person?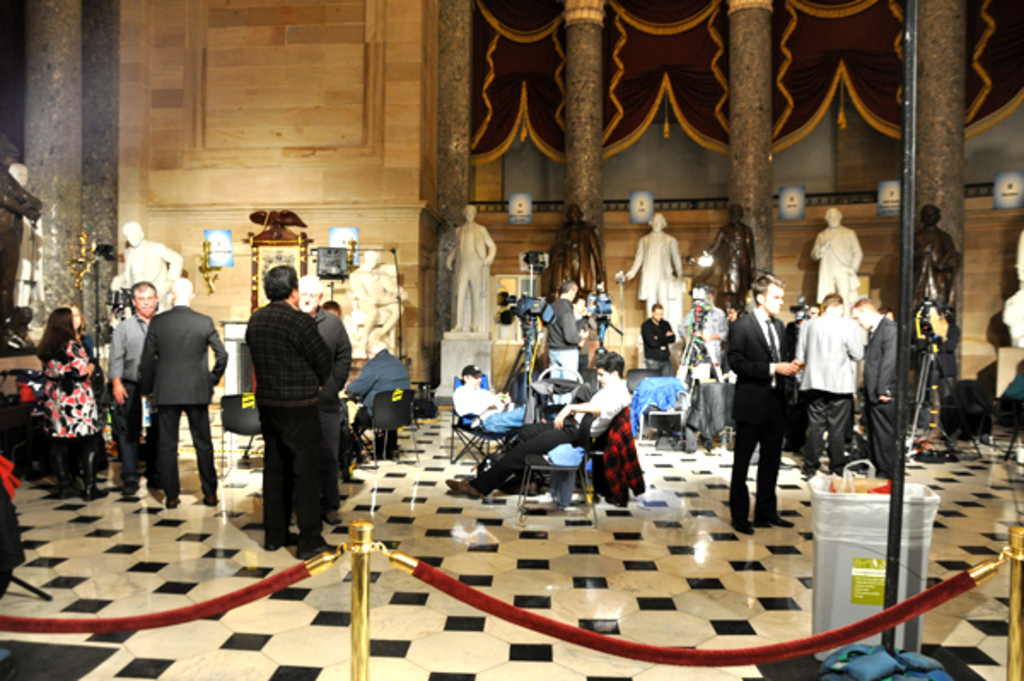
[x1=637, y1=299, x2=681, y2=377]
